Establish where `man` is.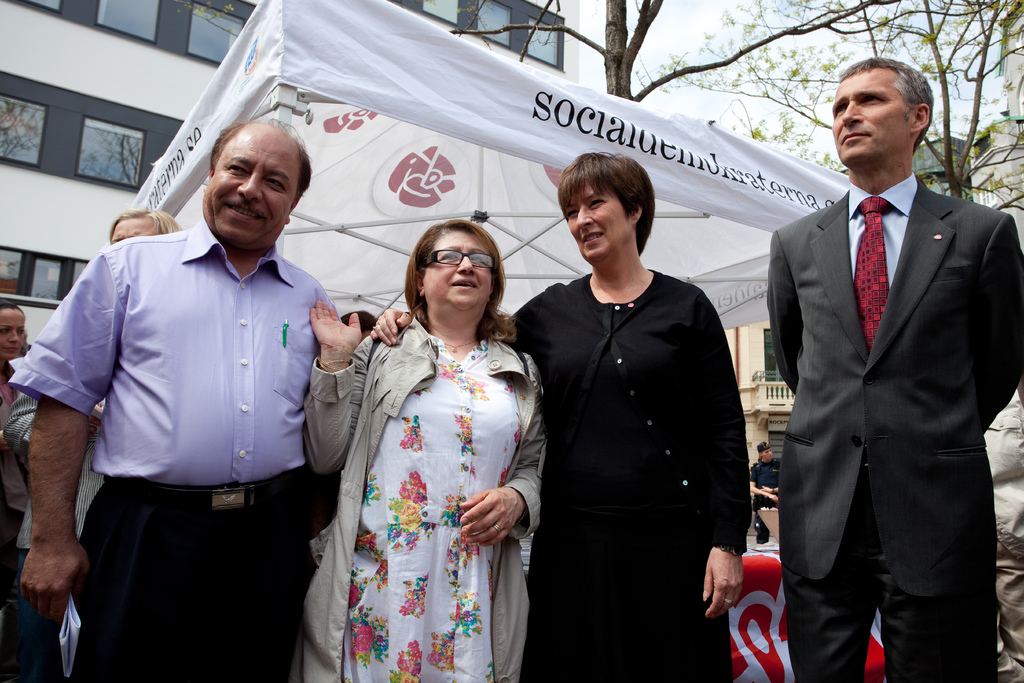
Established at x1=759, y1=27, x2=1016, y2=682.
